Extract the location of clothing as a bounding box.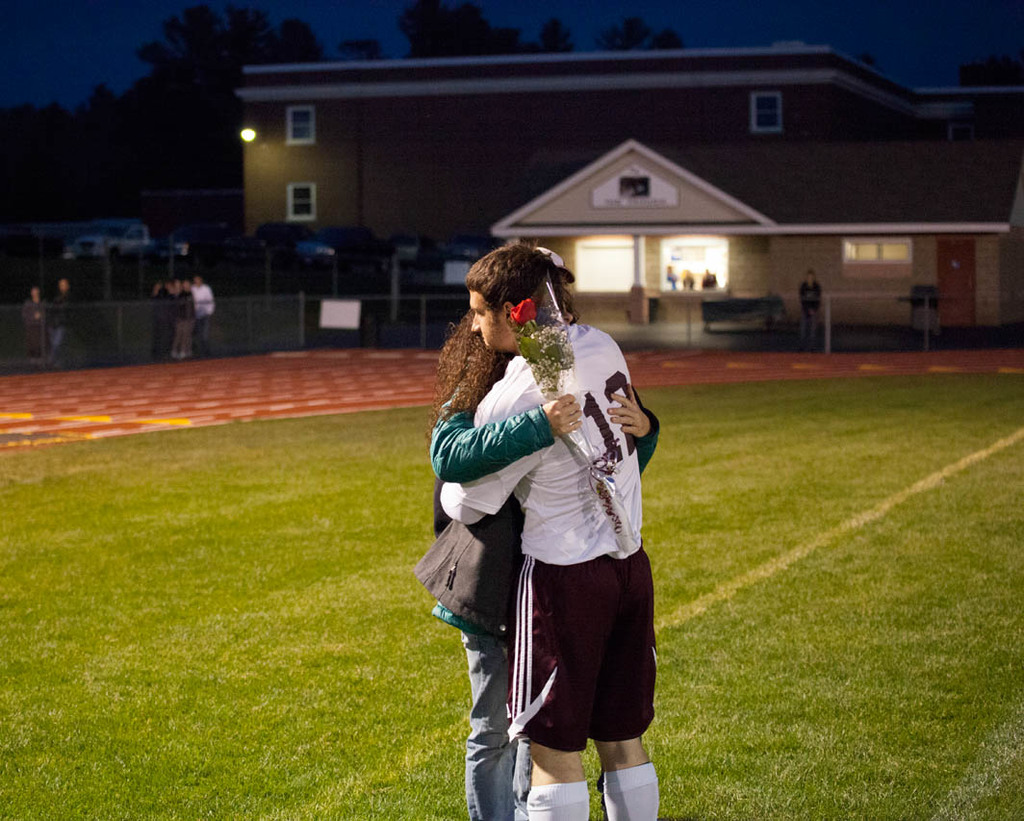
locate(173, 290, 199, 356).
